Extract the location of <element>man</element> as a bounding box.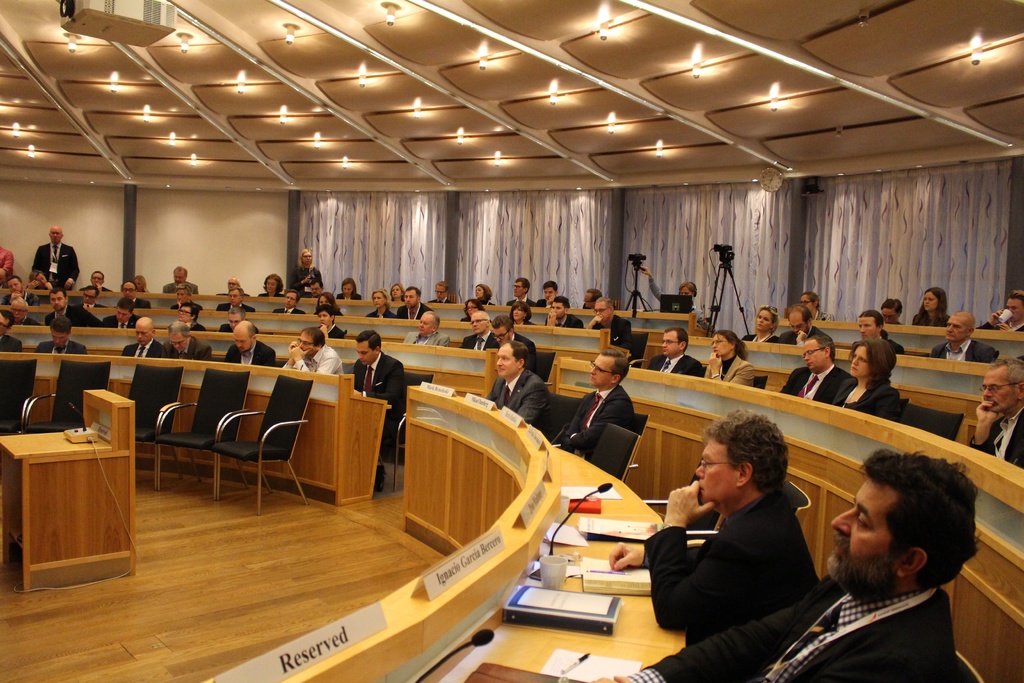
{"x1": 116, "y1": 319, "x2": 164, "y2": 361}.
